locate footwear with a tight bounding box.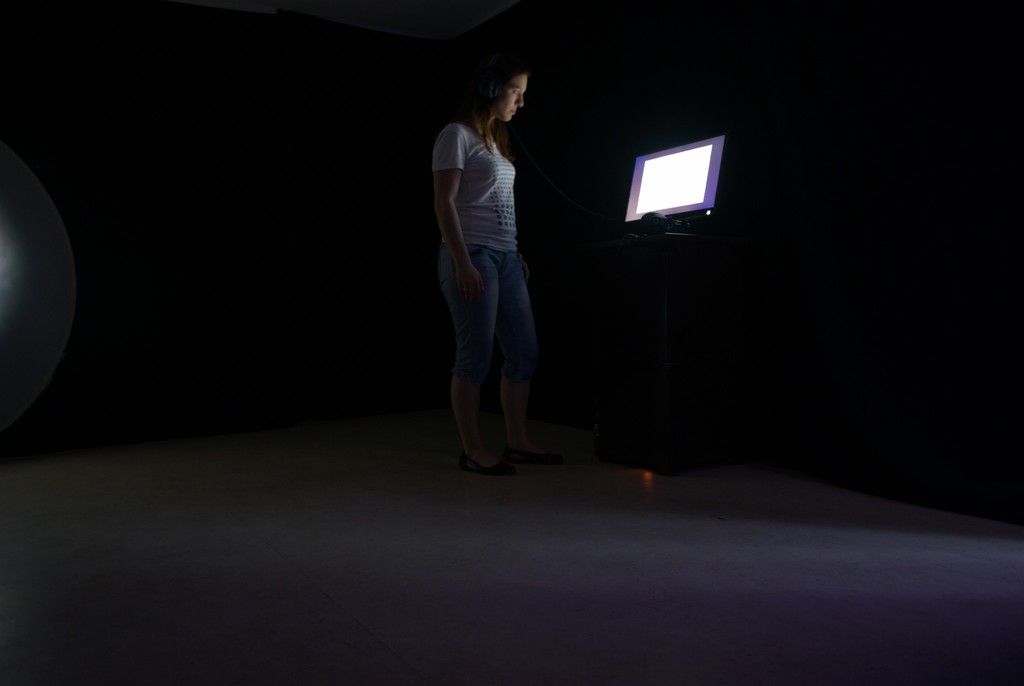
(465,451,518,475).
